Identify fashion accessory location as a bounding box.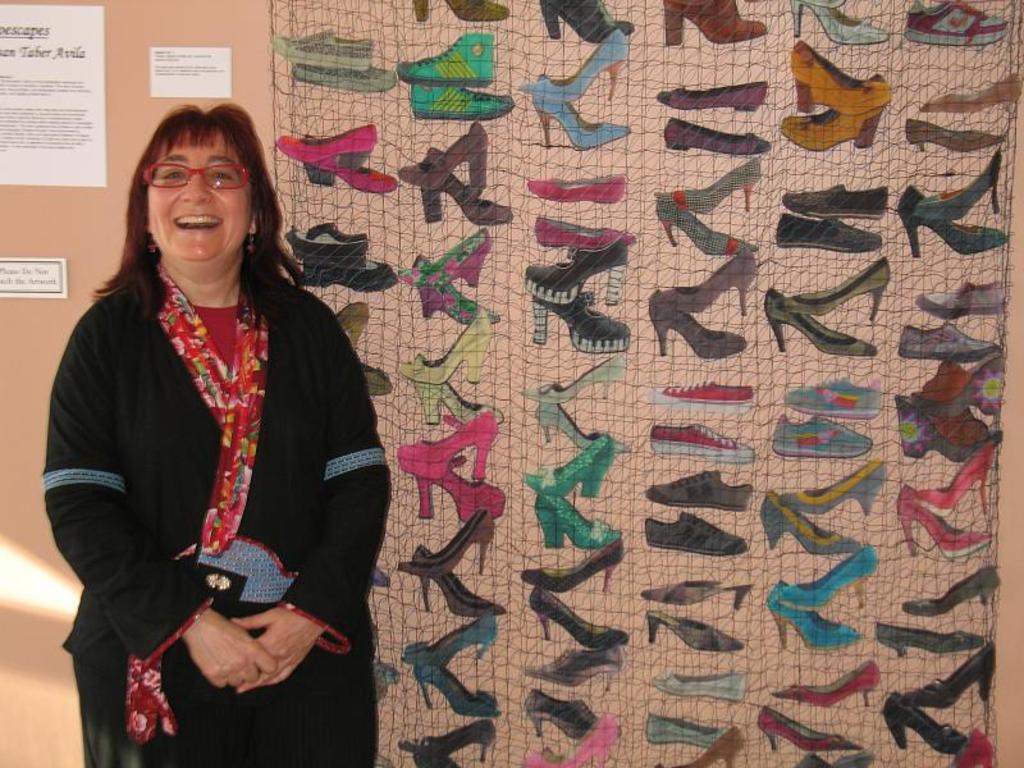
(left=394, top=719, right=499, bottom=764).
